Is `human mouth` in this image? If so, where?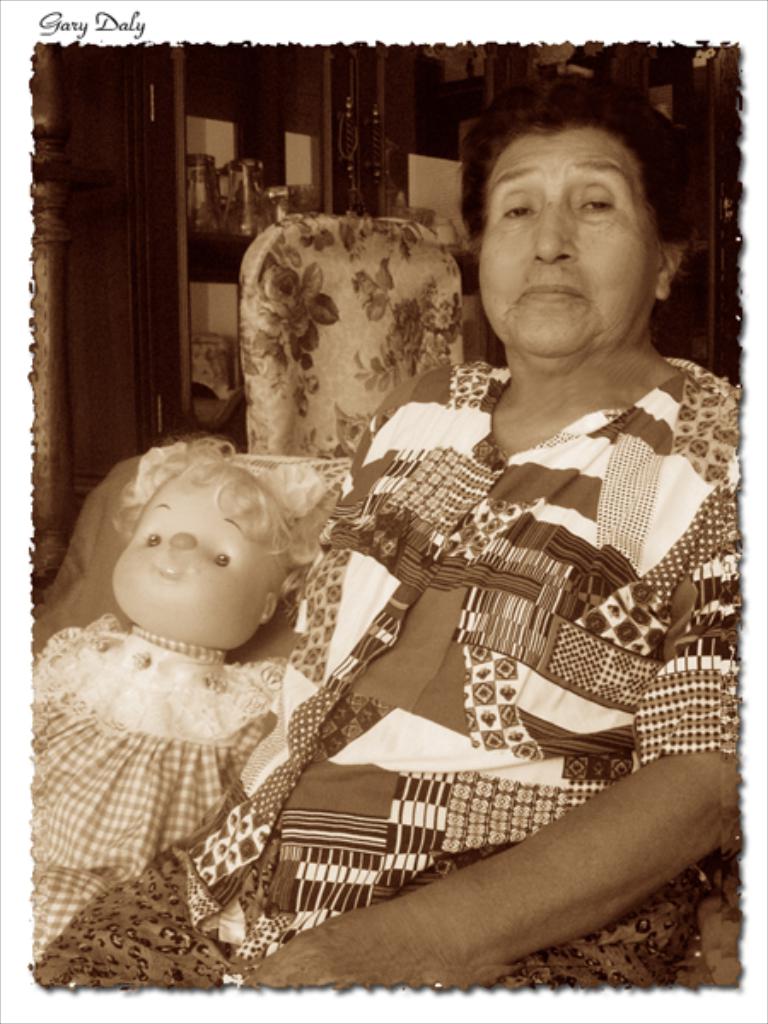
Yes, at <bbox>154, 546, 186, 584</bbox>.
